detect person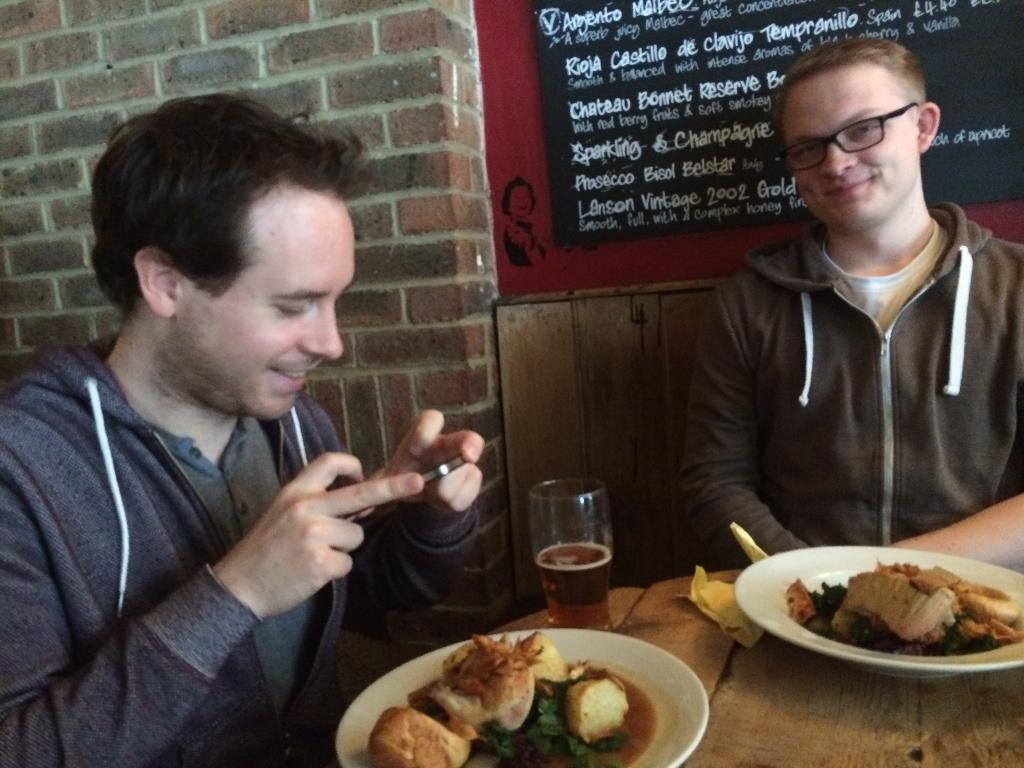
select_region(0, 84, 483, 767)
